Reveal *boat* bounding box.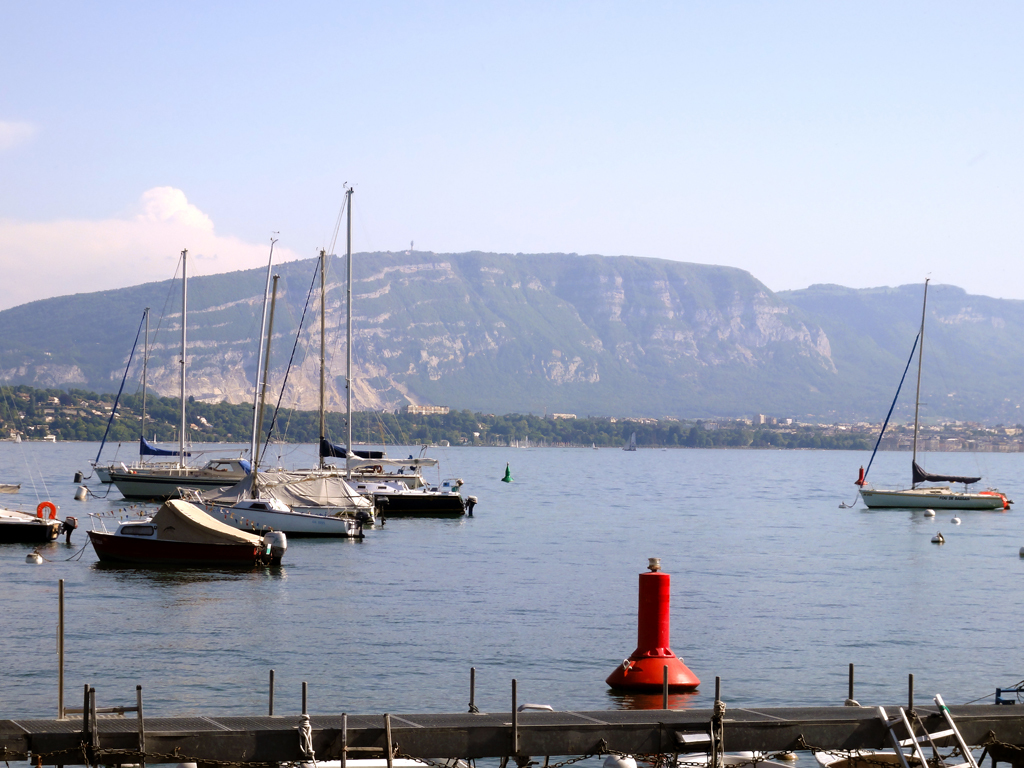
Revealed: l=75, t=478, r=287, b=575.
